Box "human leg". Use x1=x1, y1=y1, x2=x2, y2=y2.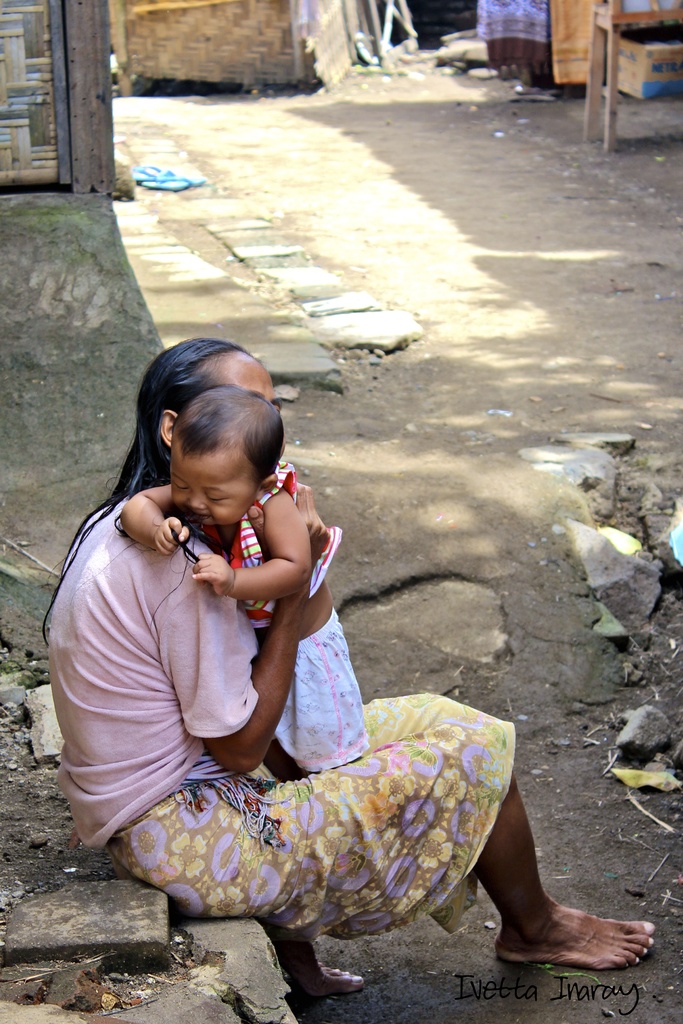
x1=268, y1=923, x2=370, y2=1002.
